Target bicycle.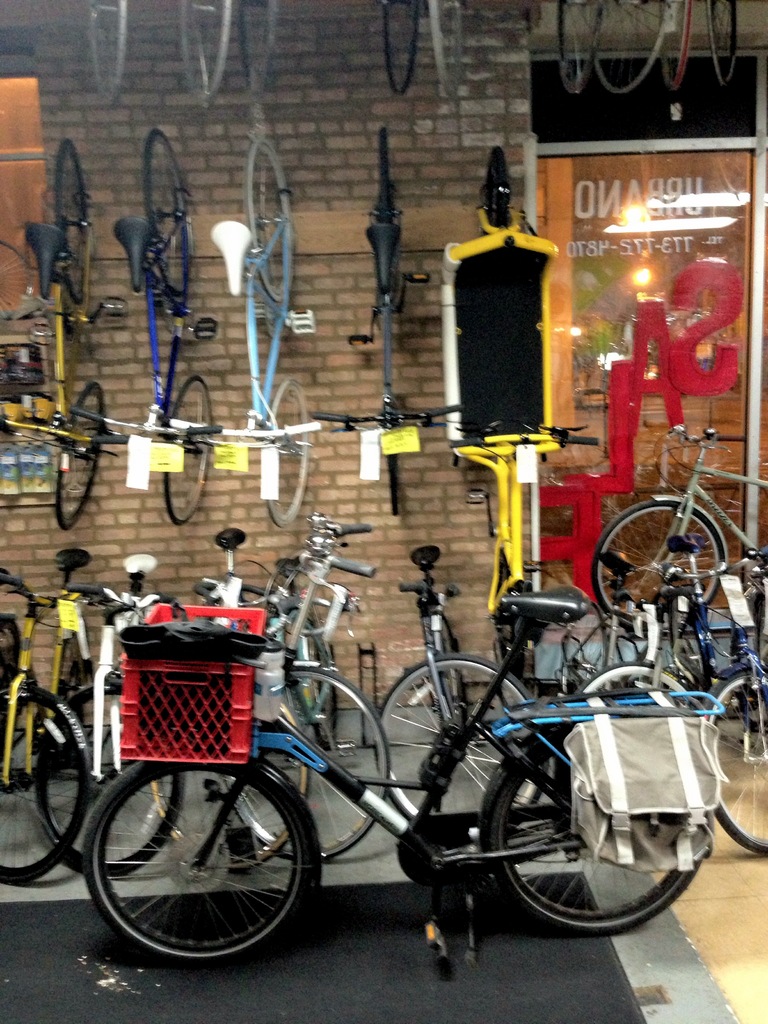
Target region: bbox=(0, 569, 90, 882).
